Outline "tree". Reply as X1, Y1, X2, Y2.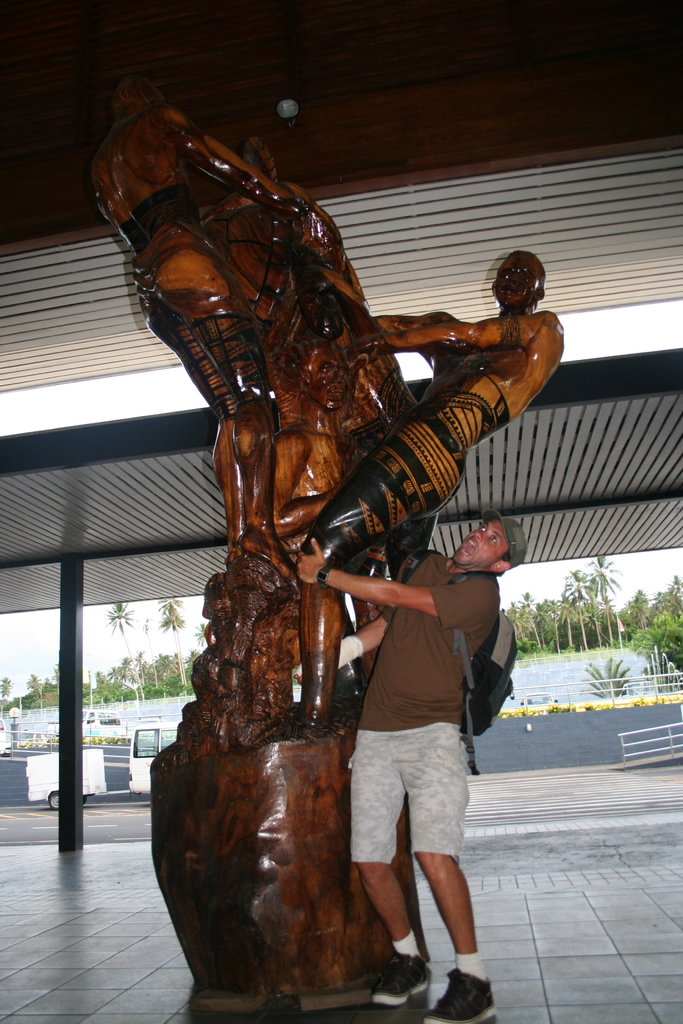
589, 556, 618, 650.
